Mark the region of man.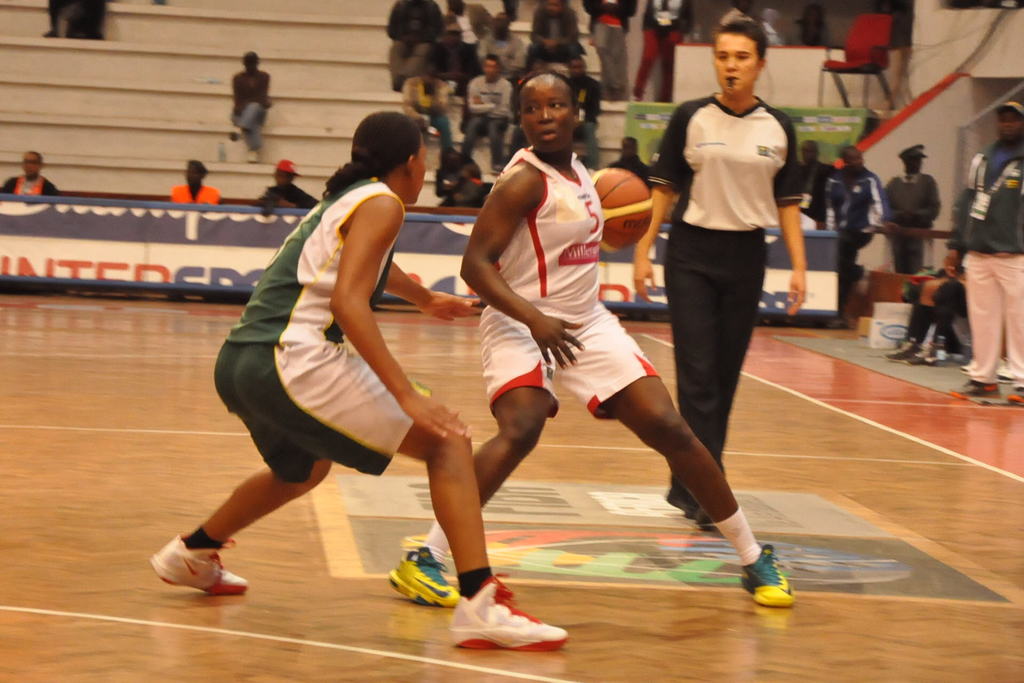
Region: crop(559, 56, 601, 172).
